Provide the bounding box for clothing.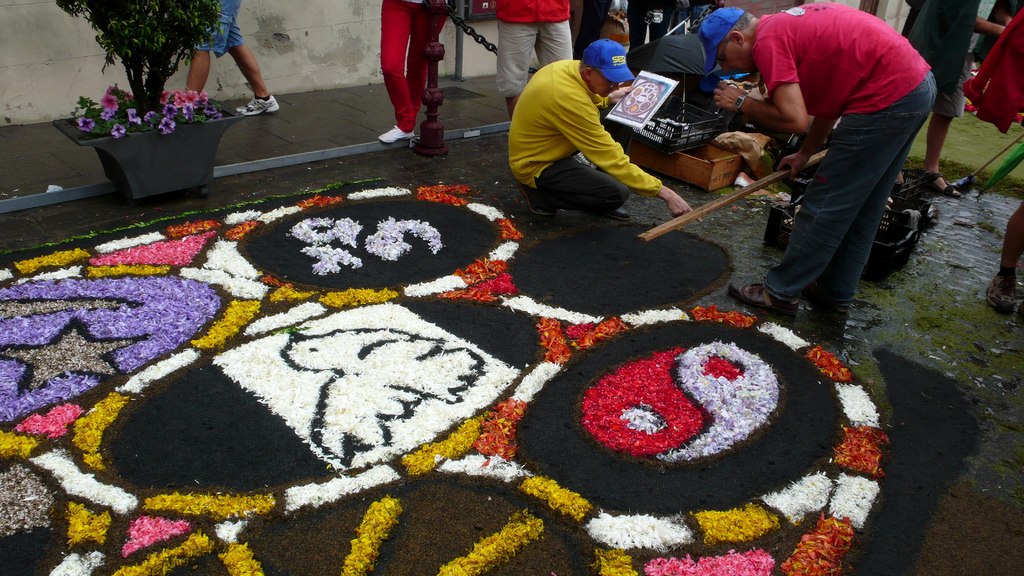
189,0,241,60.
